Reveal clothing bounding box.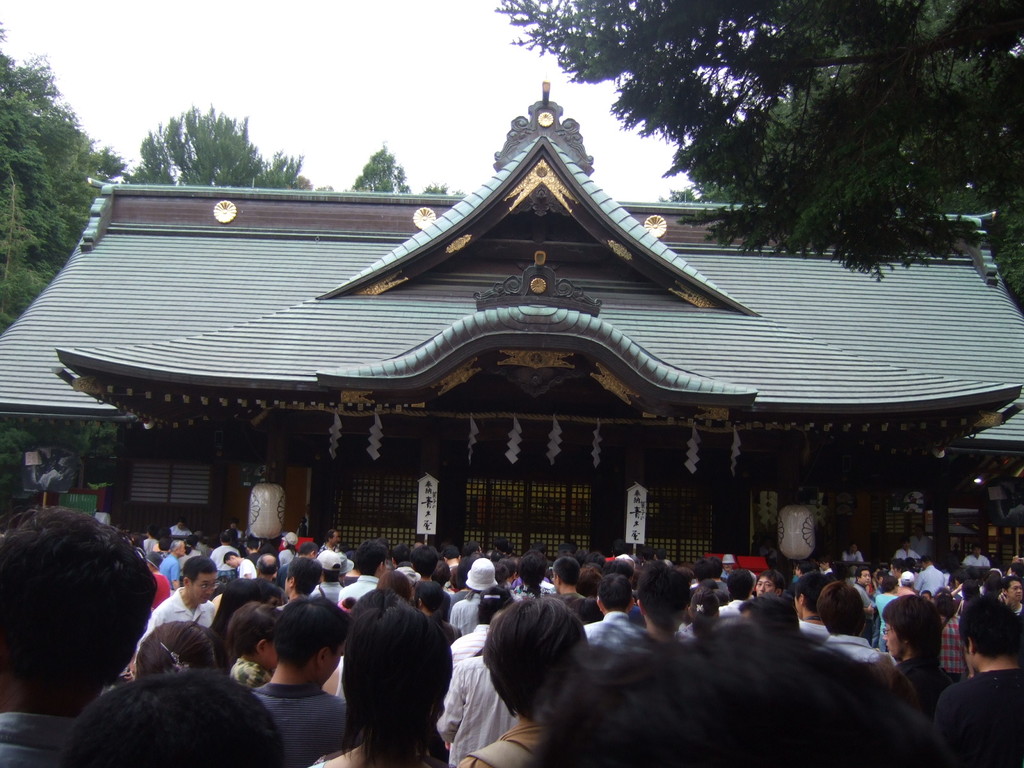
Revealed: [256,685,348,767].
